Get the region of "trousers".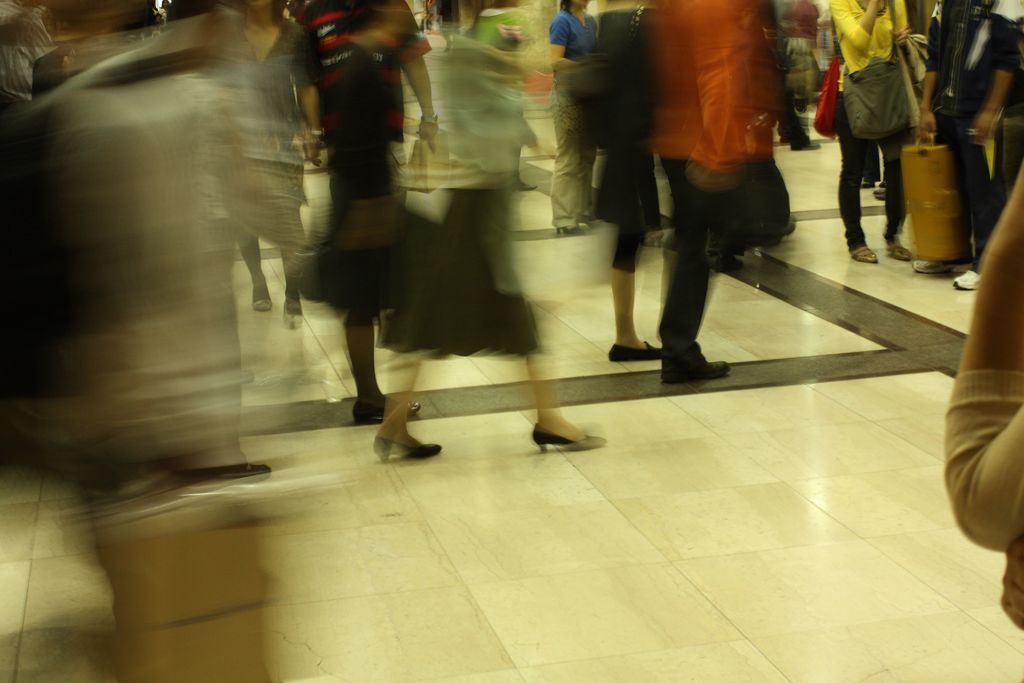
x1=924 y1=88 x2=1015 y2=267.
